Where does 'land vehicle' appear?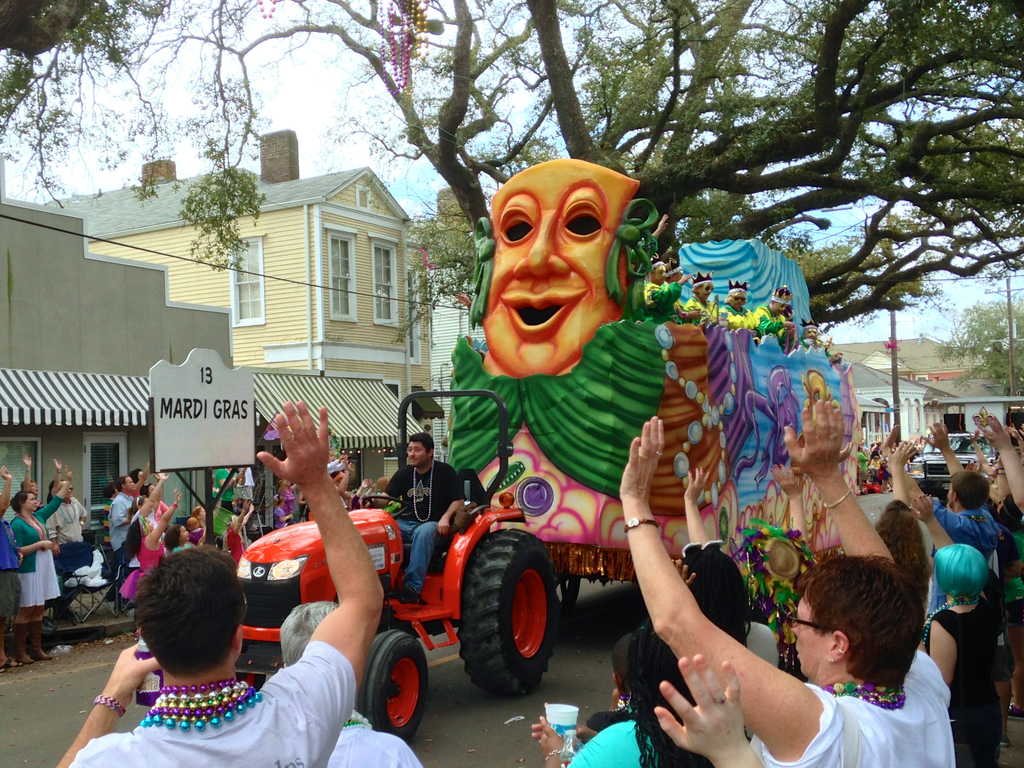
Appears at x1=908, y1=427, x2=999, y2=497.
